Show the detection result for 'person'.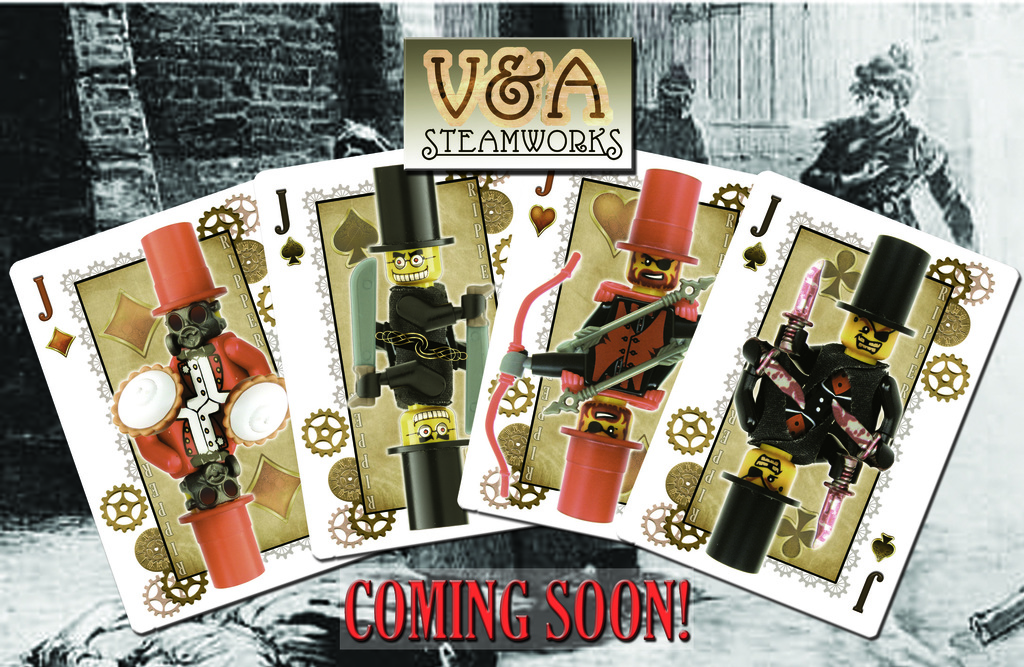
bbox=[140, 221, 289, 446].
